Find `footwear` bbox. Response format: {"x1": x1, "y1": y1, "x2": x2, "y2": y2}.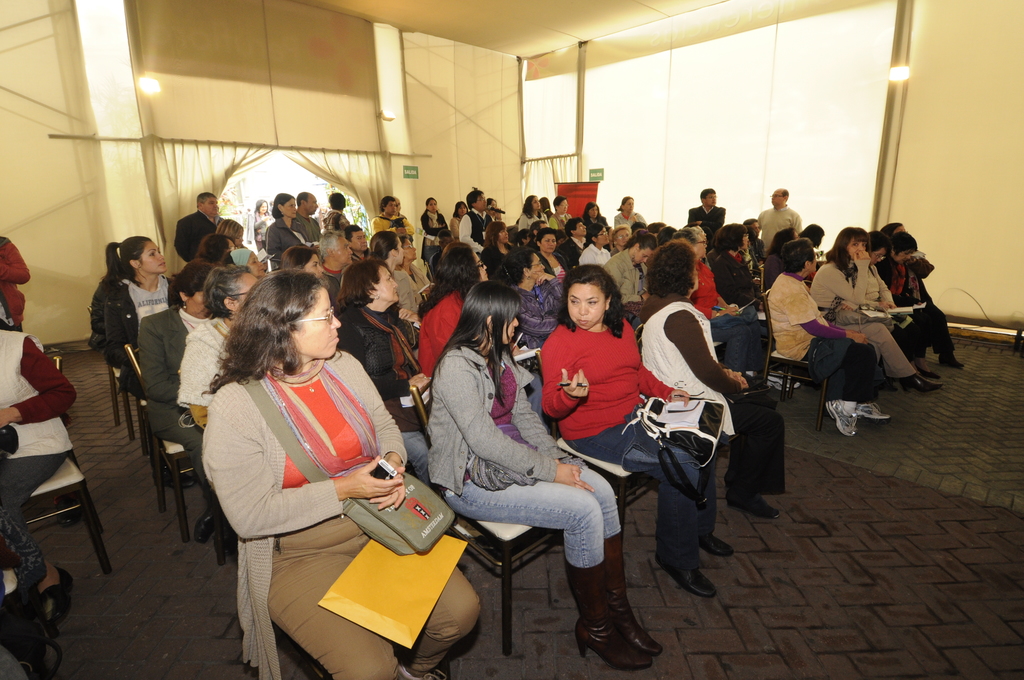
{"x1": 856, "y1": 400, "x2": 893, "y2": 419}.
